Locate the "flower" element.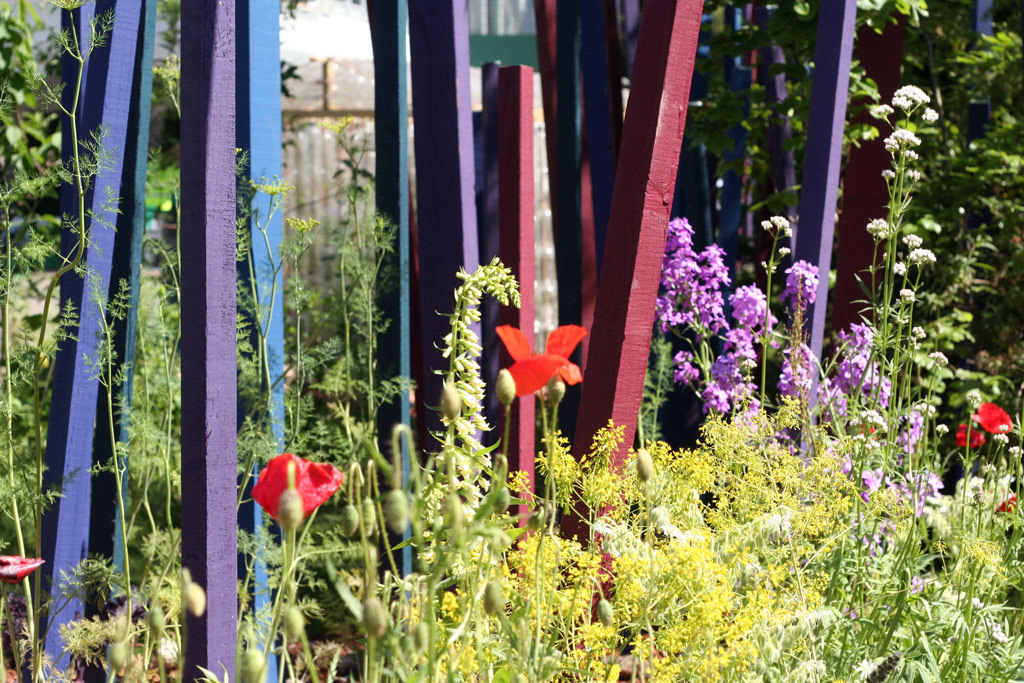
Element bbox: x1=243, y1=453, x2=346, y2=547.
